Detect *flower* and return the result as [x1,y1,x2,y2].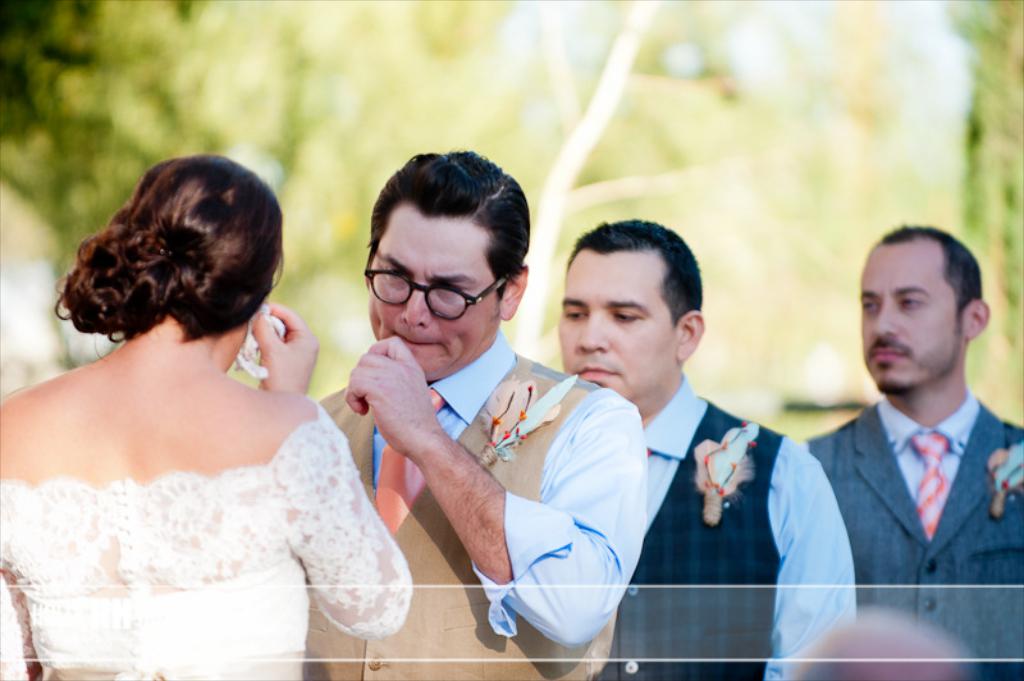
[704,456,709,467].
